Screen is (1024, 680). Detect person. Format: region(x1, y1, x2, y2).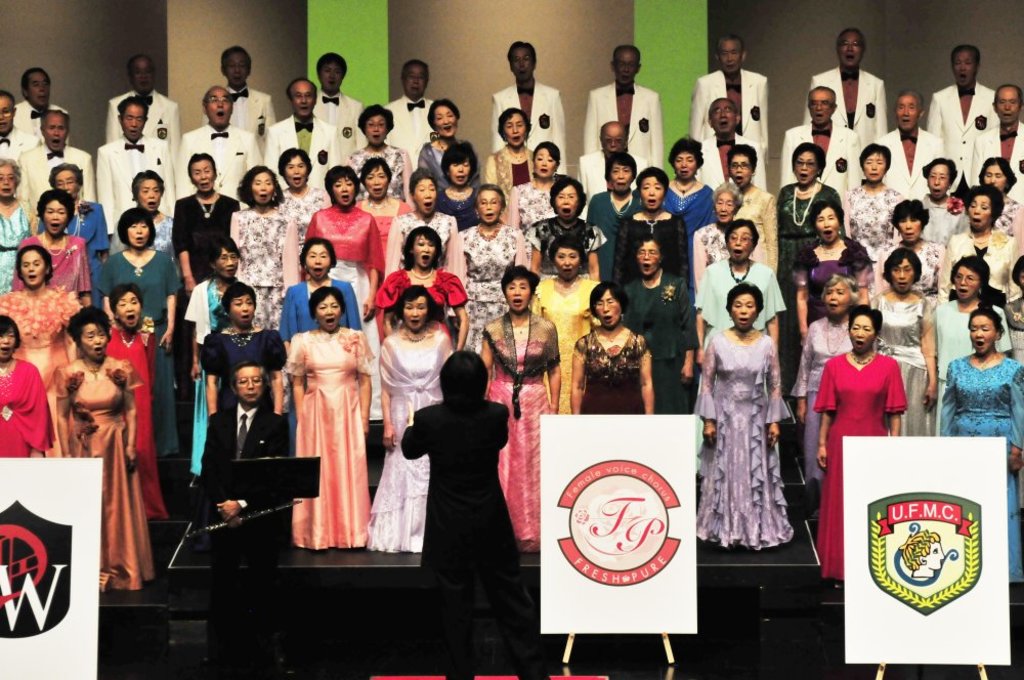
region(383, 57, 433, 176).
